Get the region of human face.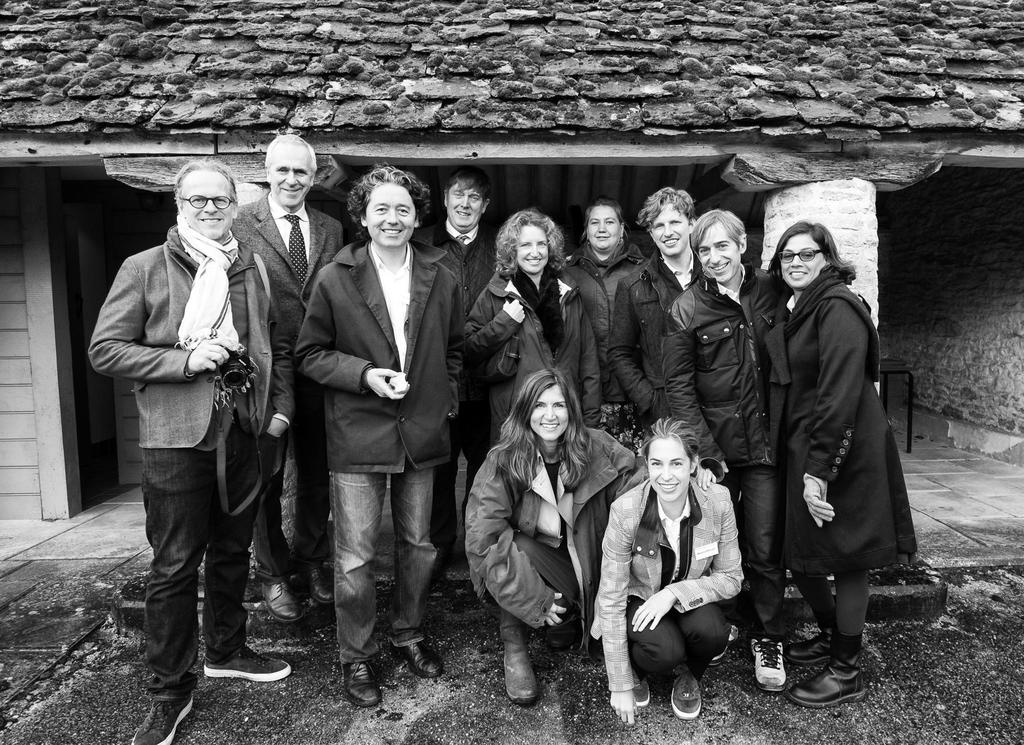
l=589, t=207, r=621, b=243.
